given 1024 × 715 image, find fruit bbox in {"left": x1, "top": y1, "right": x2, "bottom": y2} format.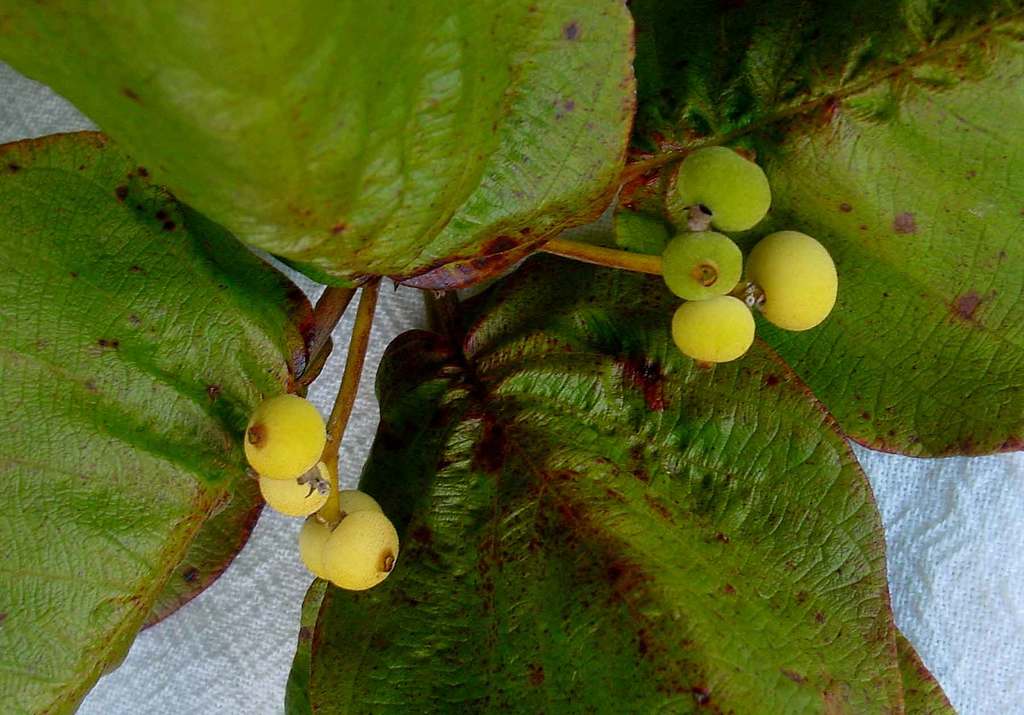
{"left": 669, "top": 297, "right": 754, "bottom": 367}.
